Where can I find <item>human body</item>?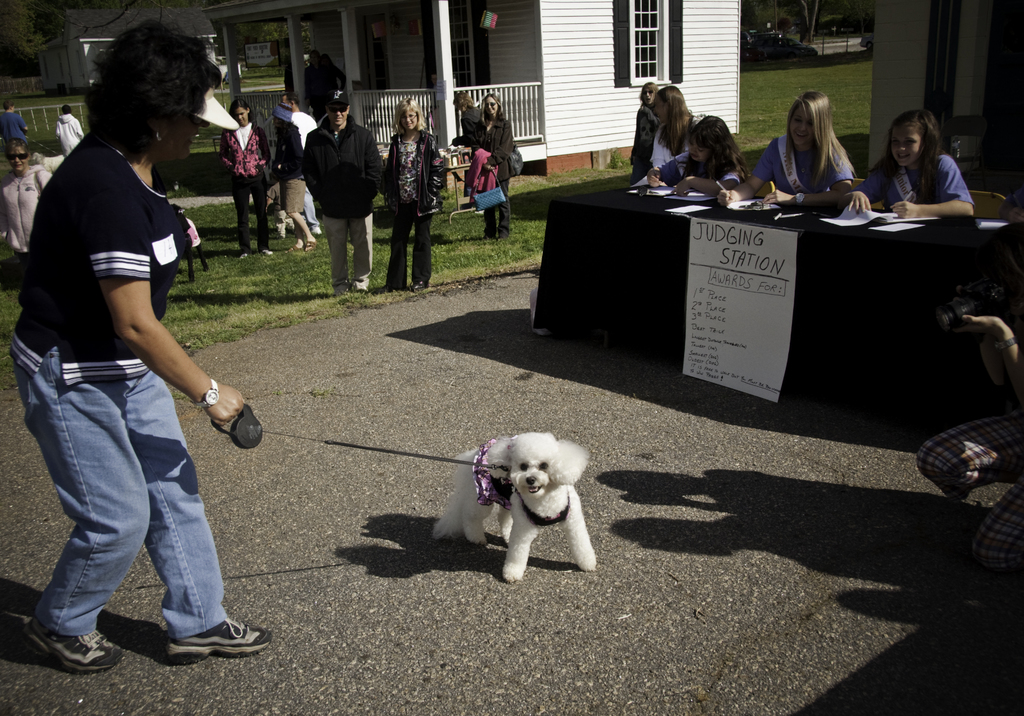
You can find it at <bbox>17, 100, 247, 637</bbox>.
